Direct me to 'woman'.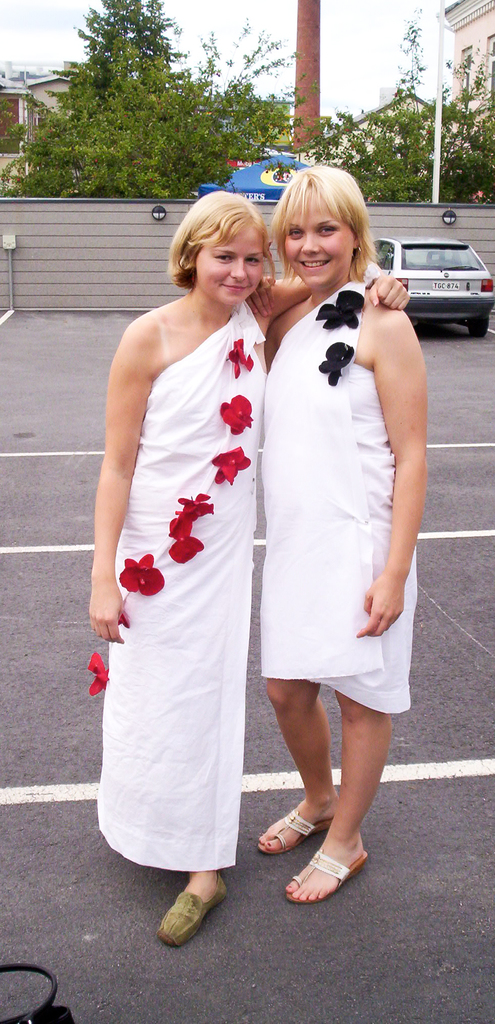
Direction: detection(261, 161, 435, 904).
